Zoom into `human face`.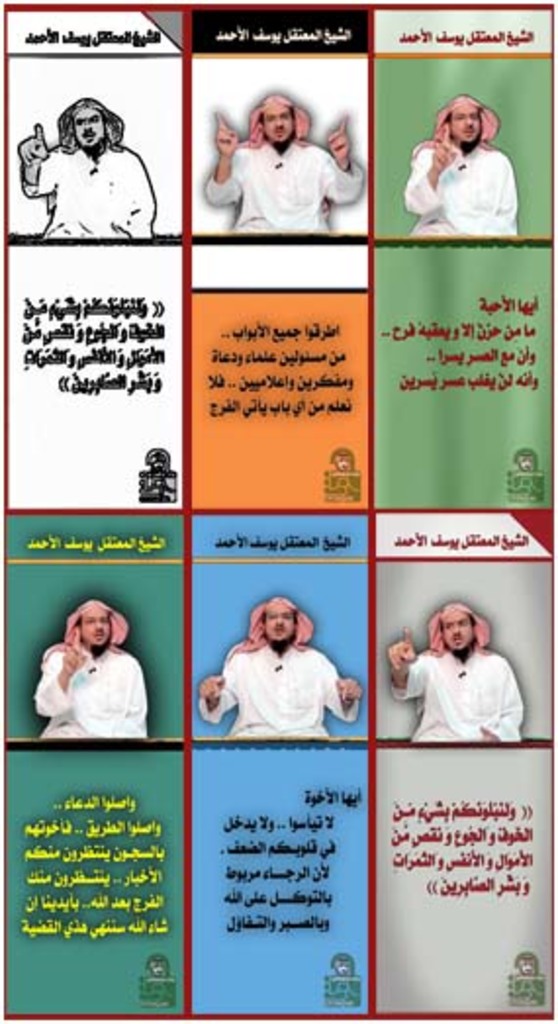
Zoom target: crop(260, 603, 292, 644).
